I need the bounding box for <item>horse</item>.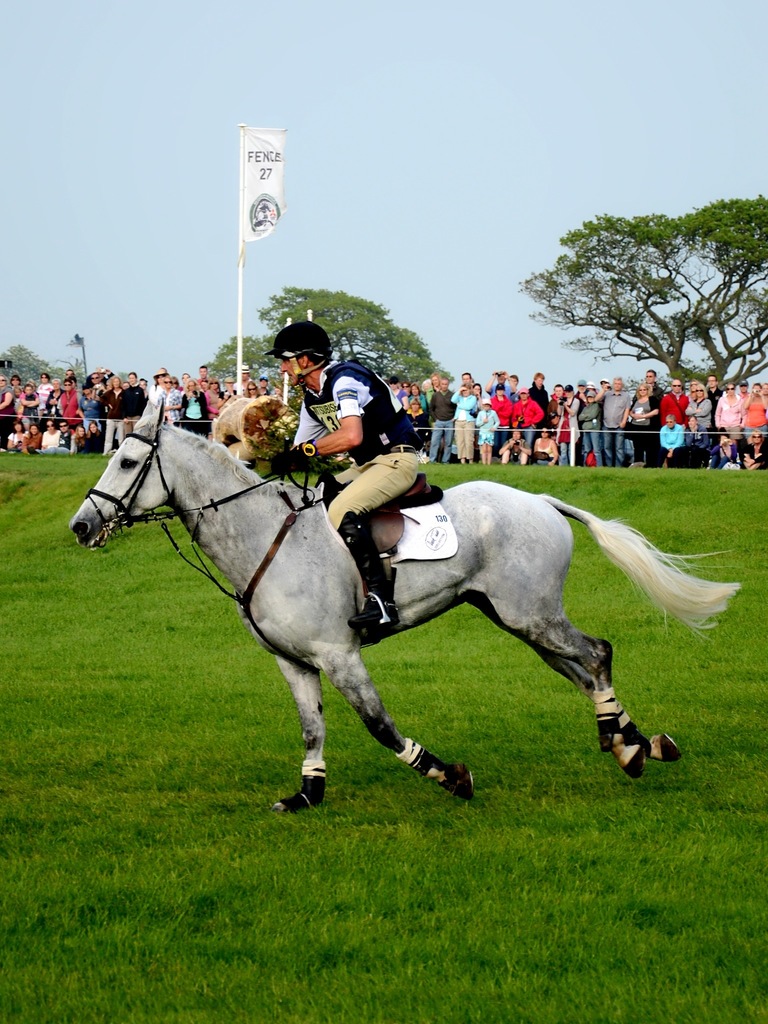
Here it is: Rect(65, 389, 746, 819).
